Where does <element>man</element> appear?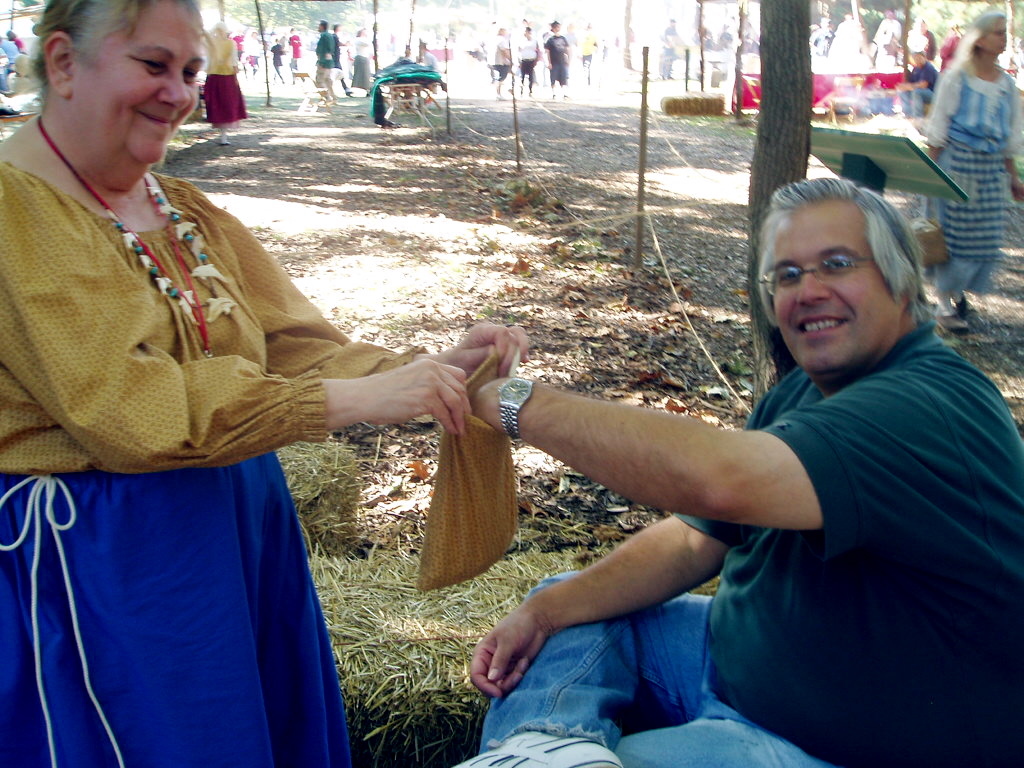
Appears at bbox=(897, 51, 938, 120).
